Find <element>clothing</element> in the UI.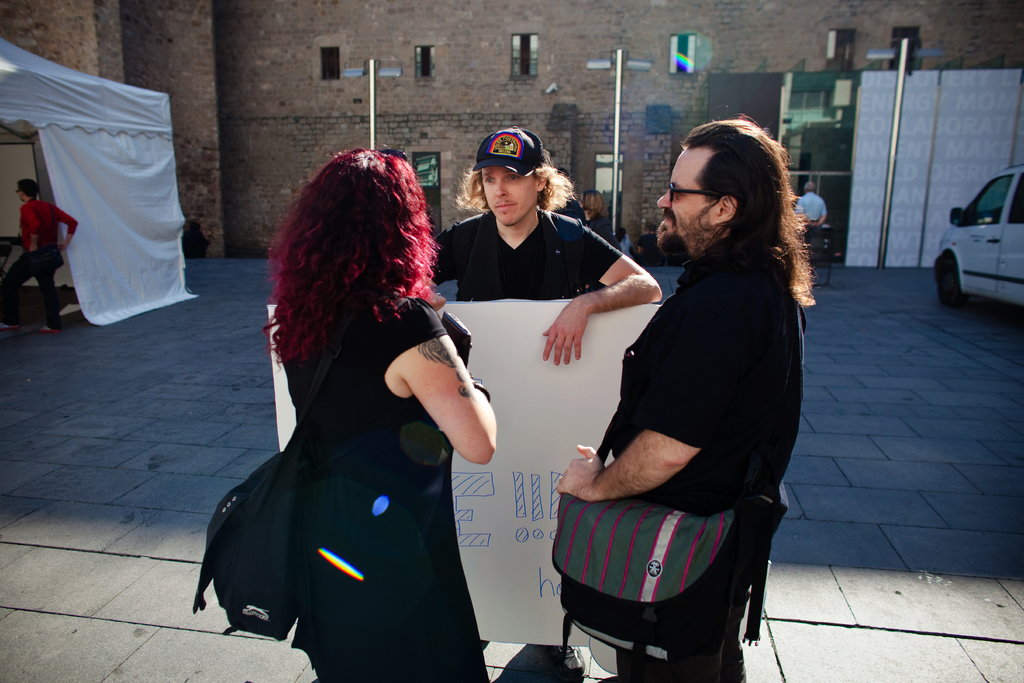
UI element at {"x1": 621, "y1": 238, "x2": 633, "y2": 258}.
